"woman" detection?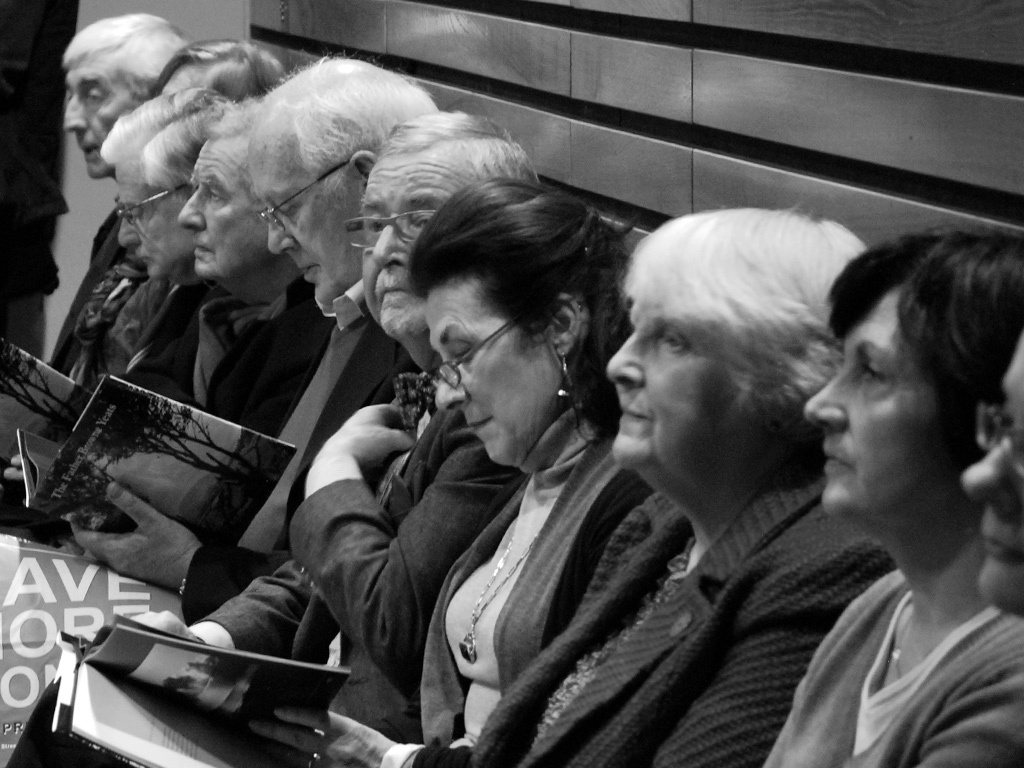
box(744, 200, 1023, 759)
